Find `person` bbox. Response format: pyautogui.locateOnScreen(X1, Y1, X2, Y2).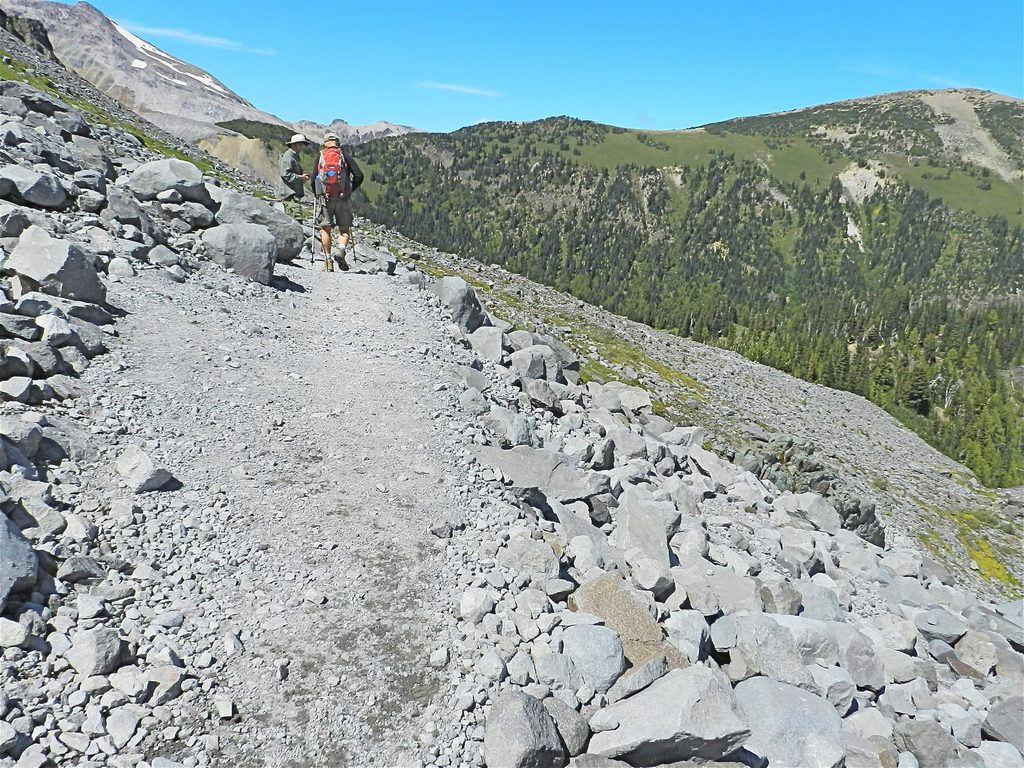
pyautogui.locateOnScreen(279, 133, 314, 204).
